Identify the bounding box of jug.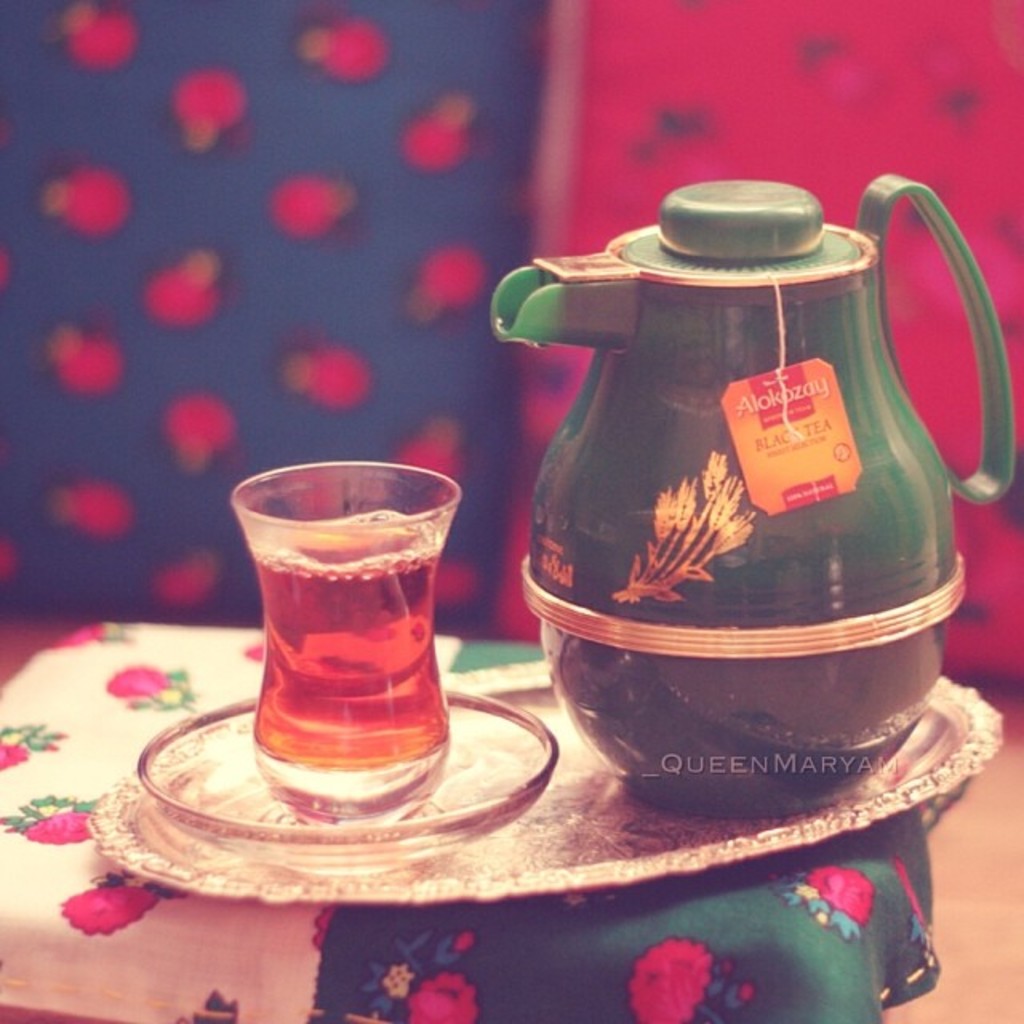
{"x1": 477, "y1": 171, "x2": 1019, "y2": 824}.
